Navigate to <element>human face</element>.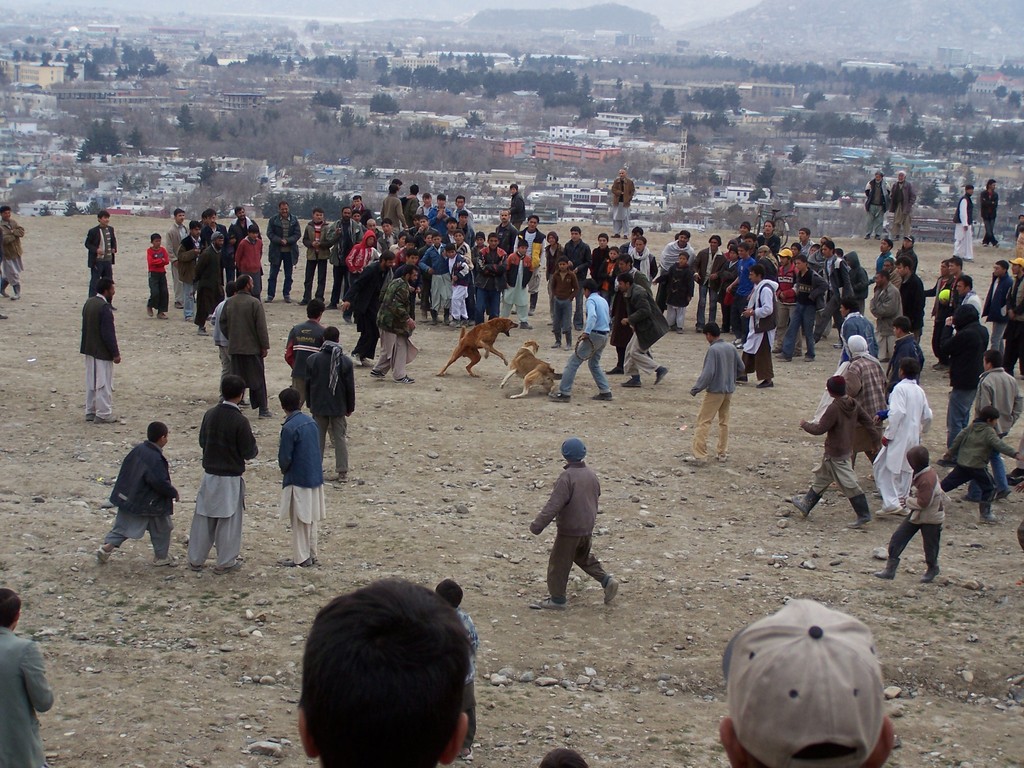
Navigation target: (left=610, top=247, right=617, bottom=262).
